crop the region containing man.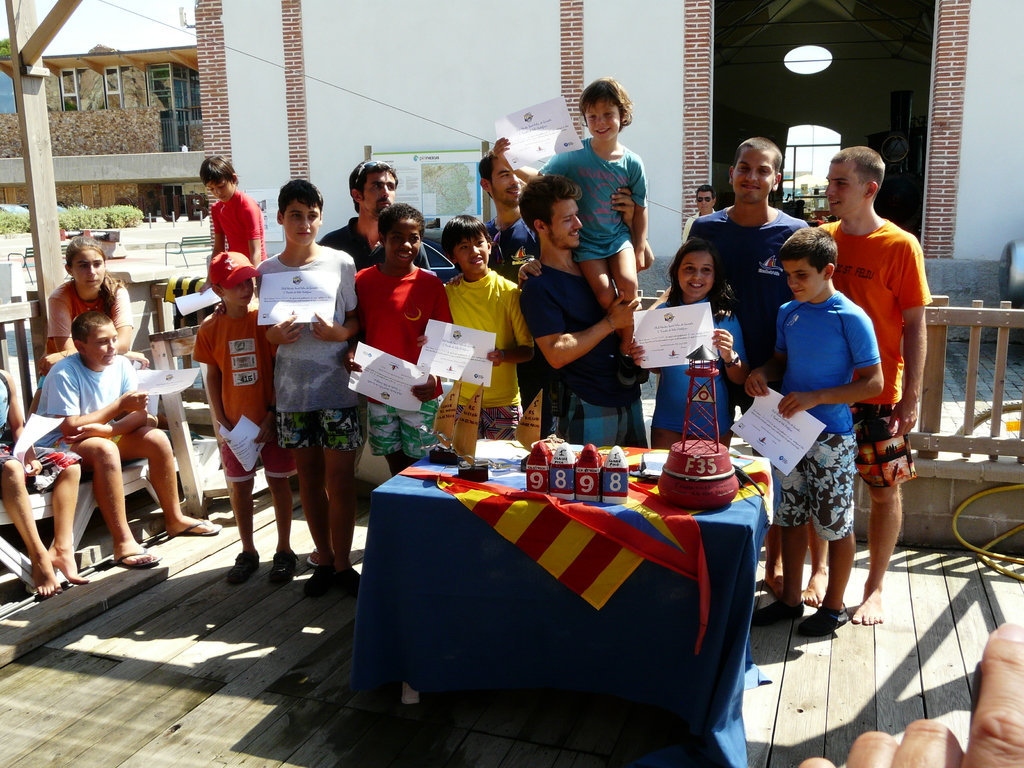
Crop region: 321,154,401,274.
